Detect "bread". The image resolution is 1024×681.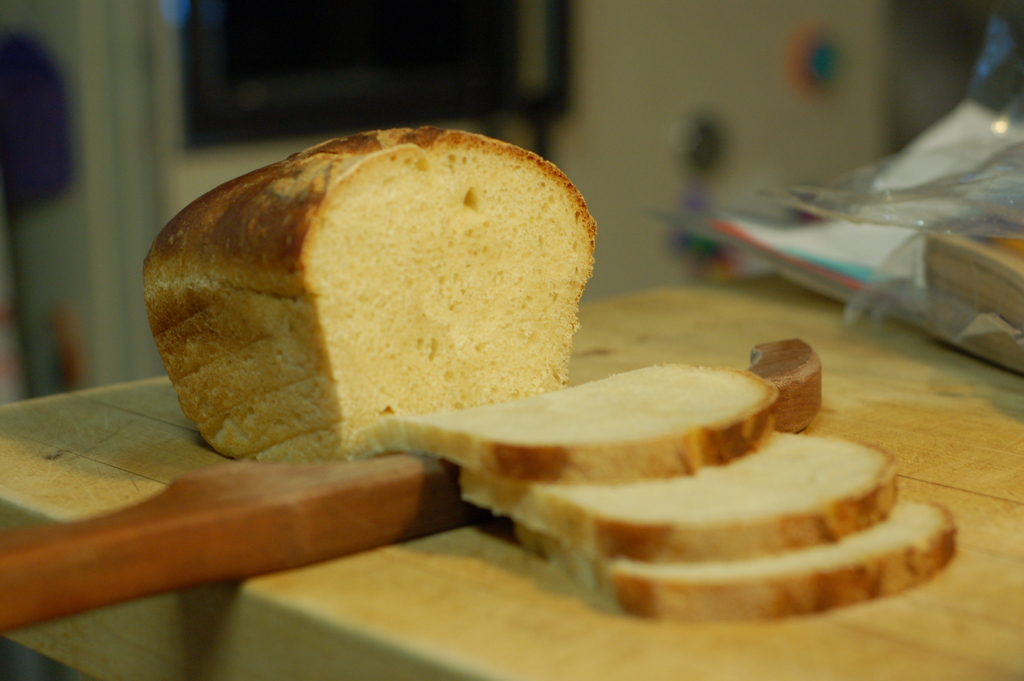
{"x1": 461, "y1": 431, "x2": 904, "y2": 564}.
